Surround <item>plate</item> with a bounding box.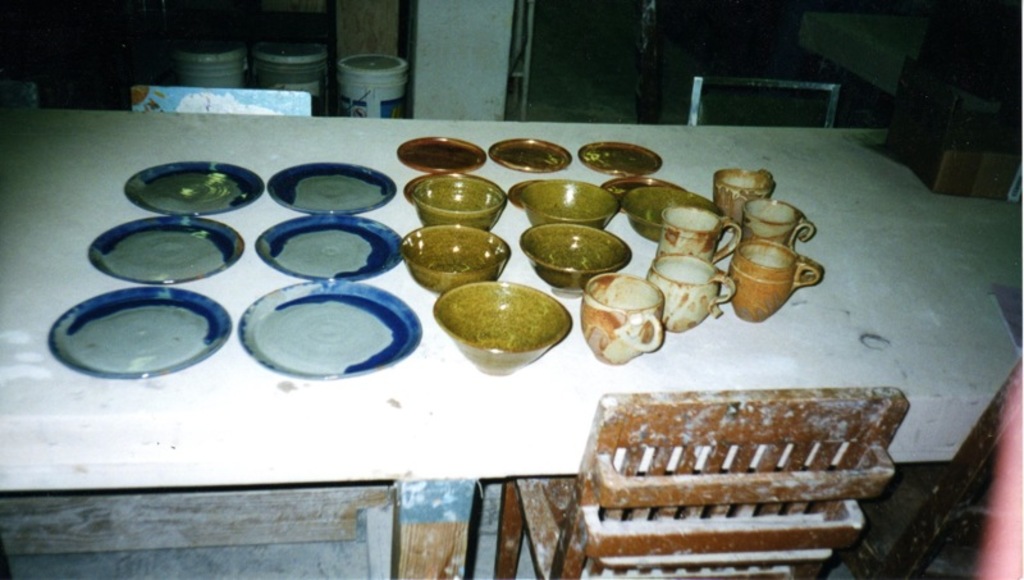
<box>506,177,557,213</box>.
